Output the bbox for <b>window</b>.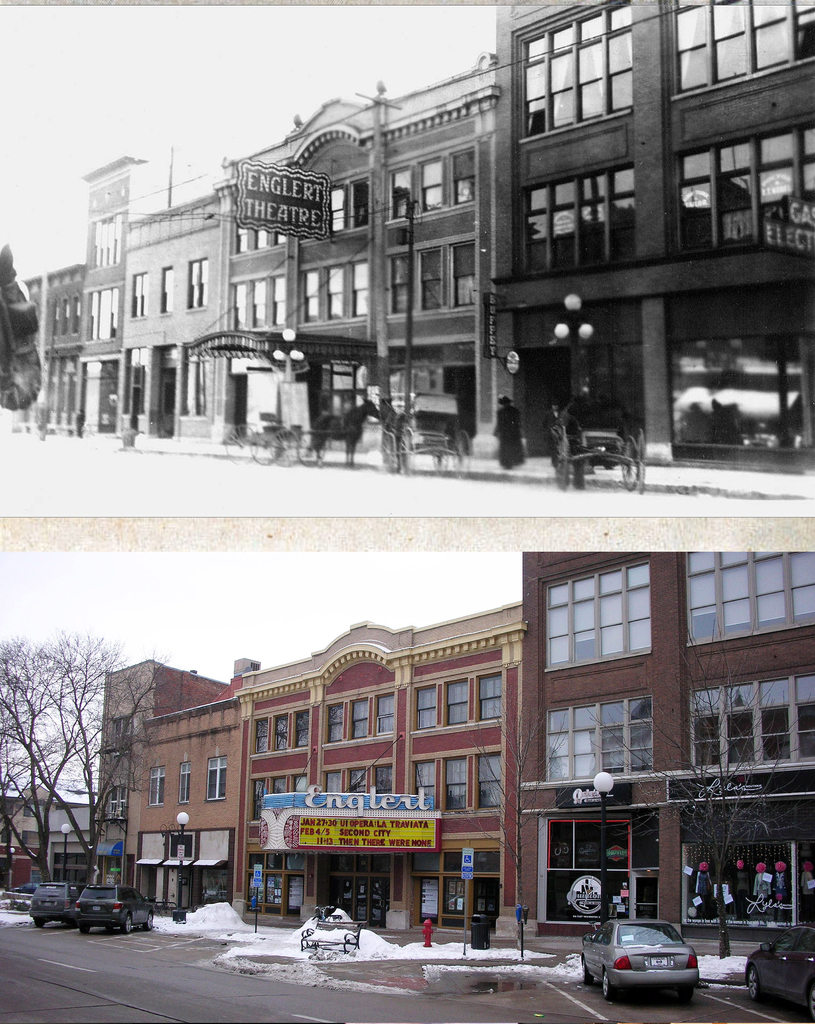
bbox=(375, 764, 391, 795).
